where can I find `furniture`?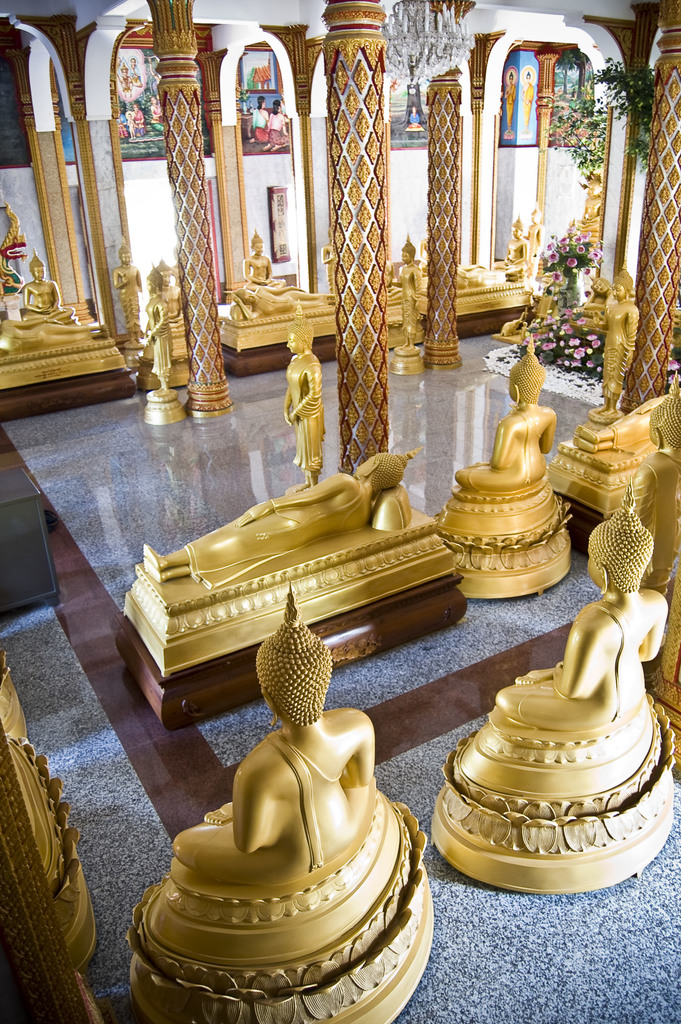
You can find it at [546, 435, 637, 547].
